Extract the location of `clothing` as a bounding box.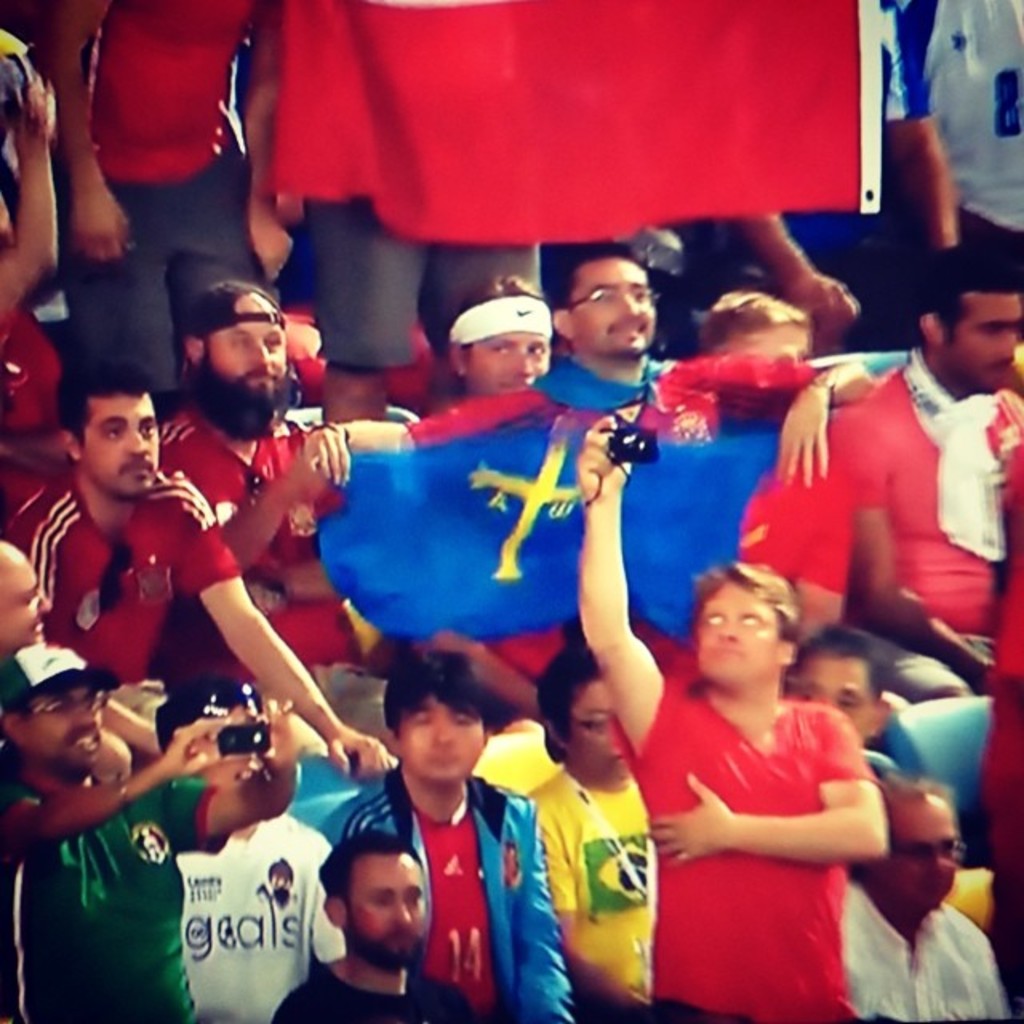
rect(858, 363, 1022, 690).
